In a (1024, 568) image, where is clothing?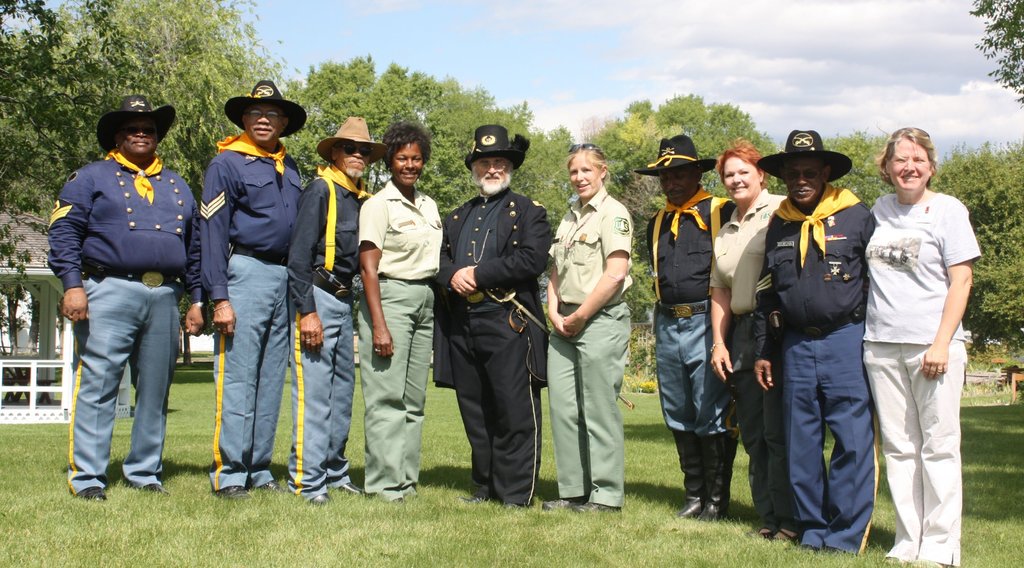
l=285, t=165, r=359, b=501.
